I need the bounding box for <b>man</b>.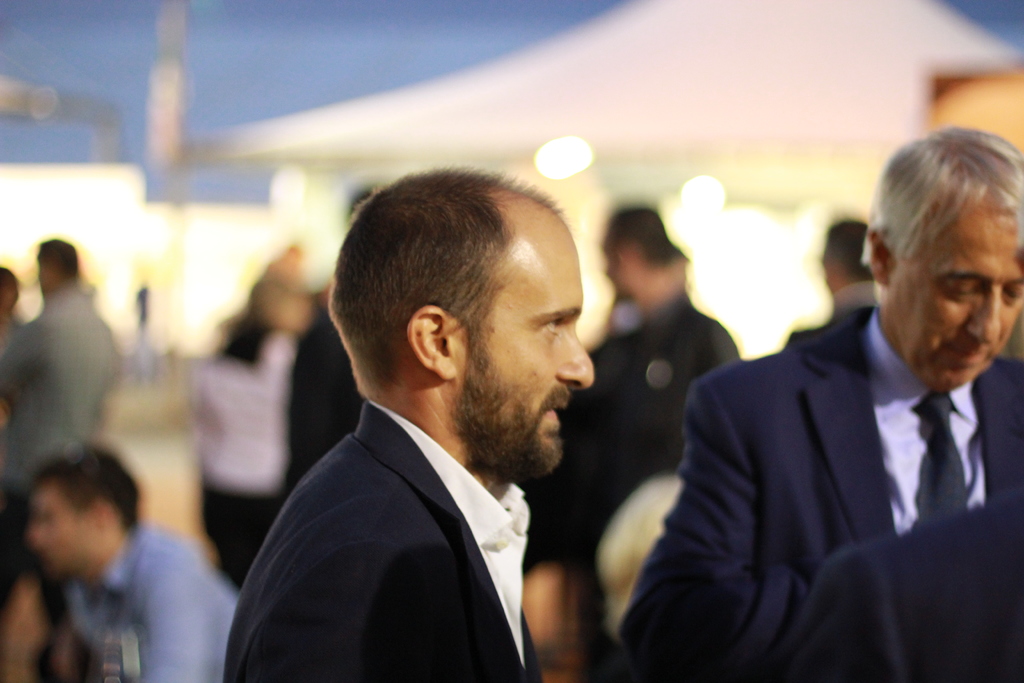
Here it is: 23,445,238,682.
